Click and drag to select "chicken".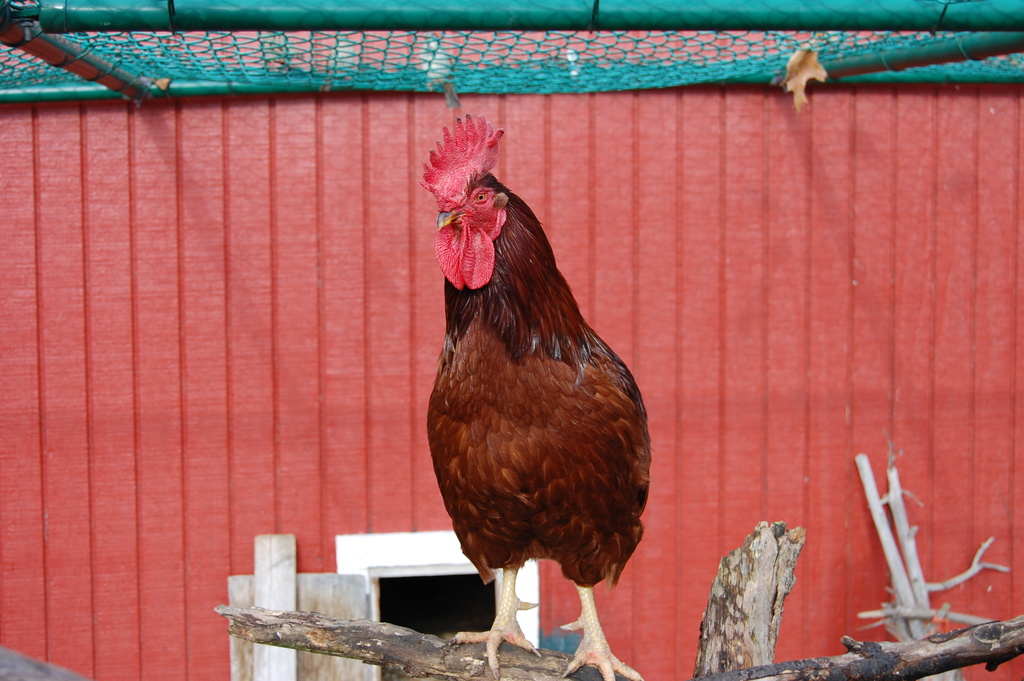
Selection: select_region(418, 118, 653, 680).
